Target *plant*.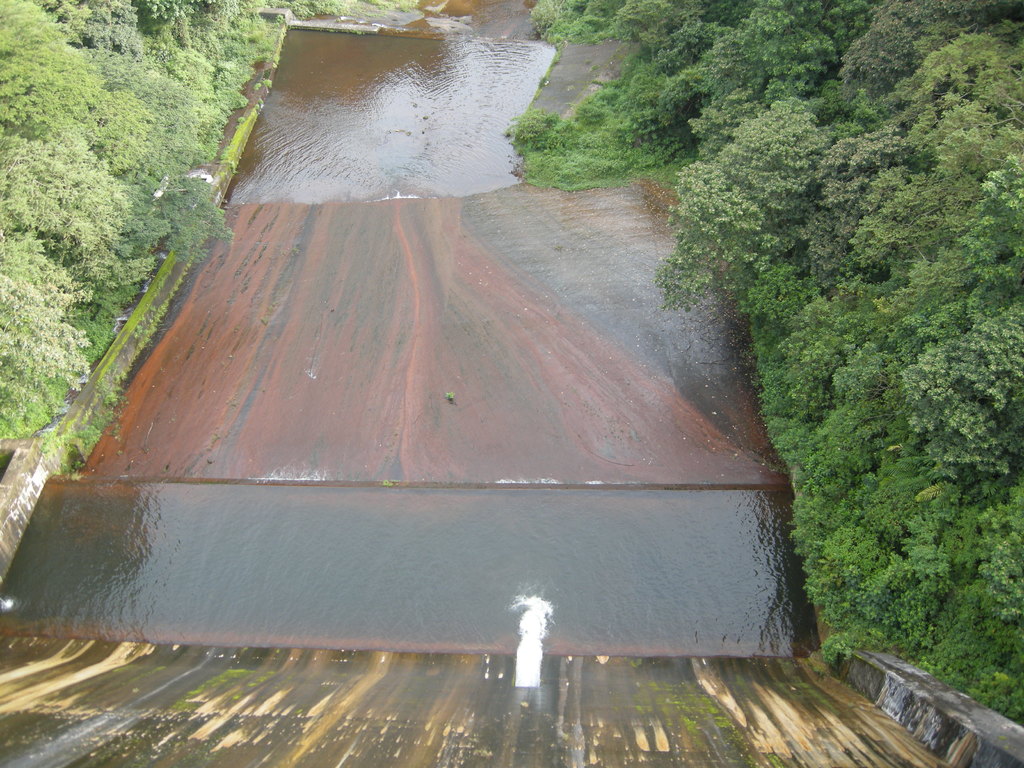
Target region: region(253, 81, 260, 92).
